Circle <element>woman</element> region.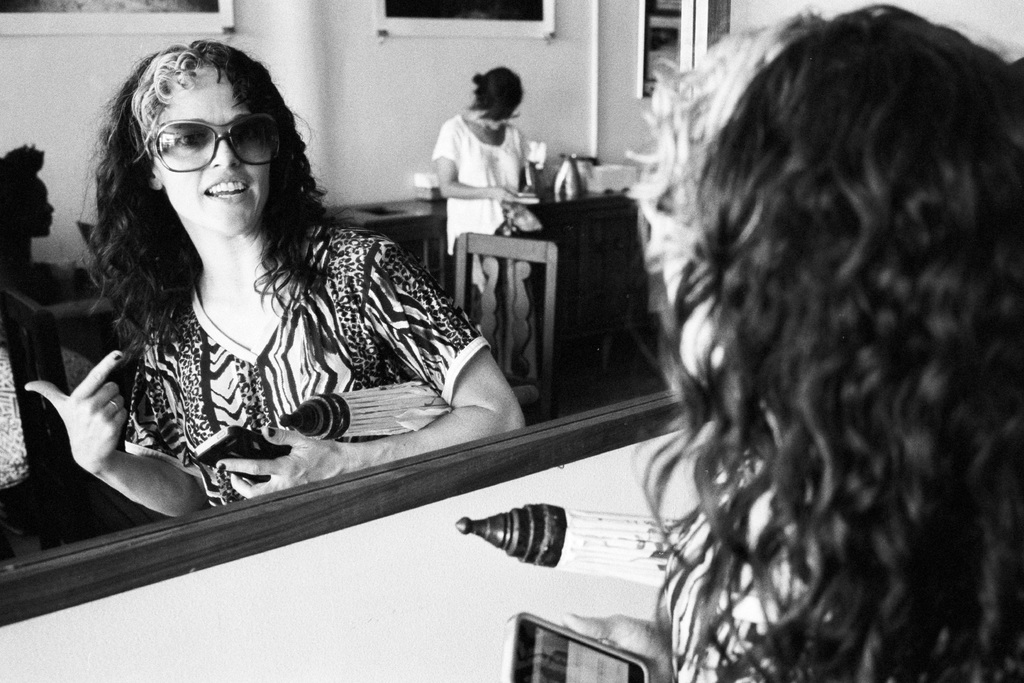
Region: rect(51, 37, 597, 604).
